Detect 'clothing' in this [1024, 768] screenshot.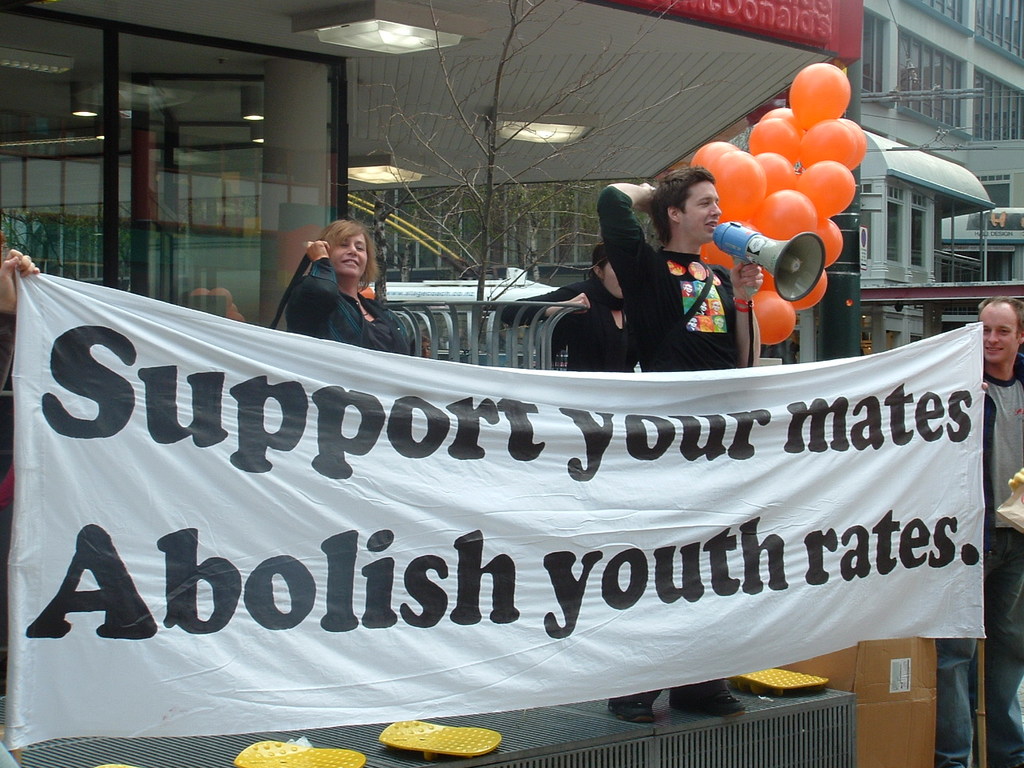
Detection: l=266, t=231, r=389, b=340.
